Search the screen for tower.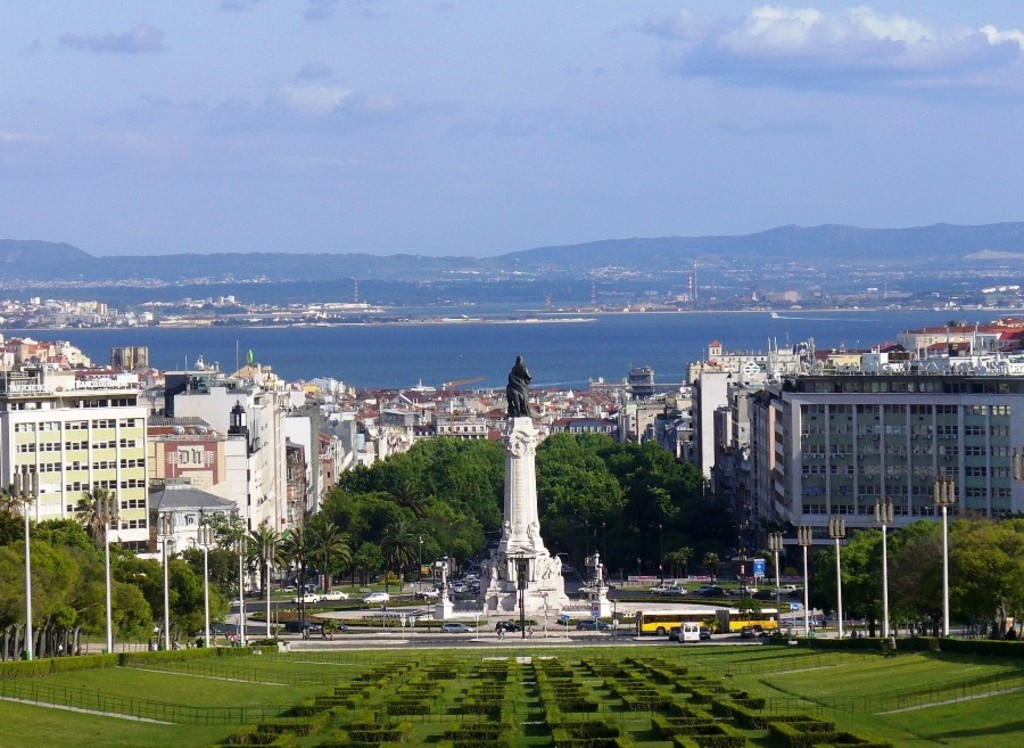
Found at 477:355:575:615.
